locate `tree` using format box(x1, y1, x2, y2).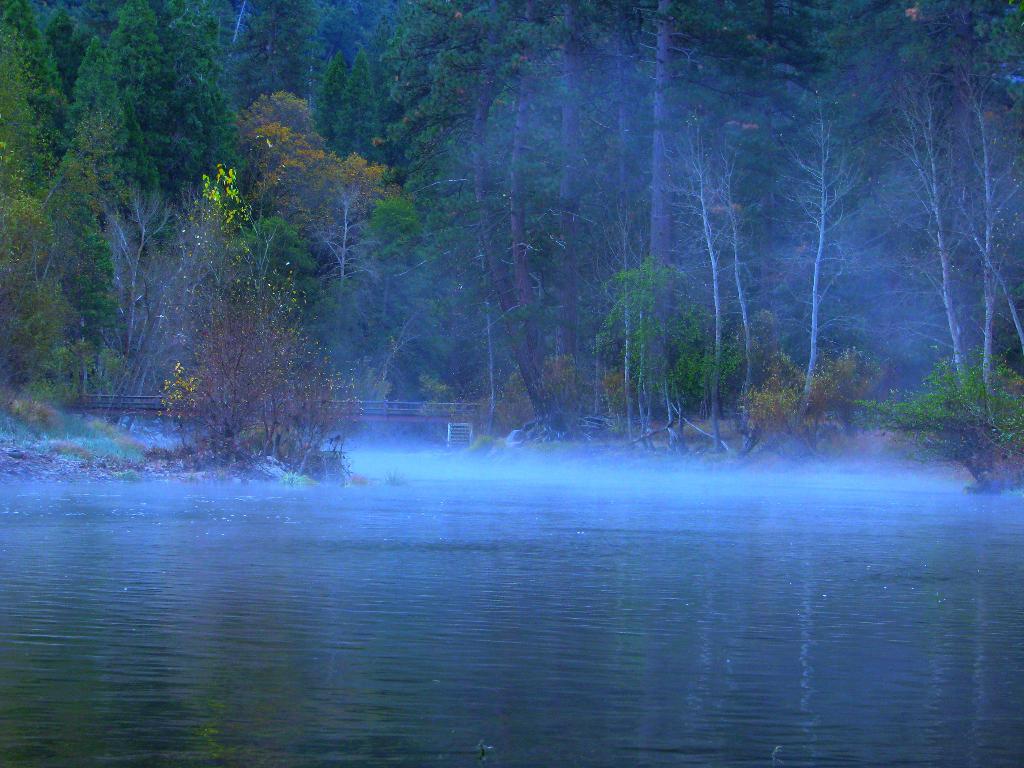
box(966, 8, 1019, 444).
